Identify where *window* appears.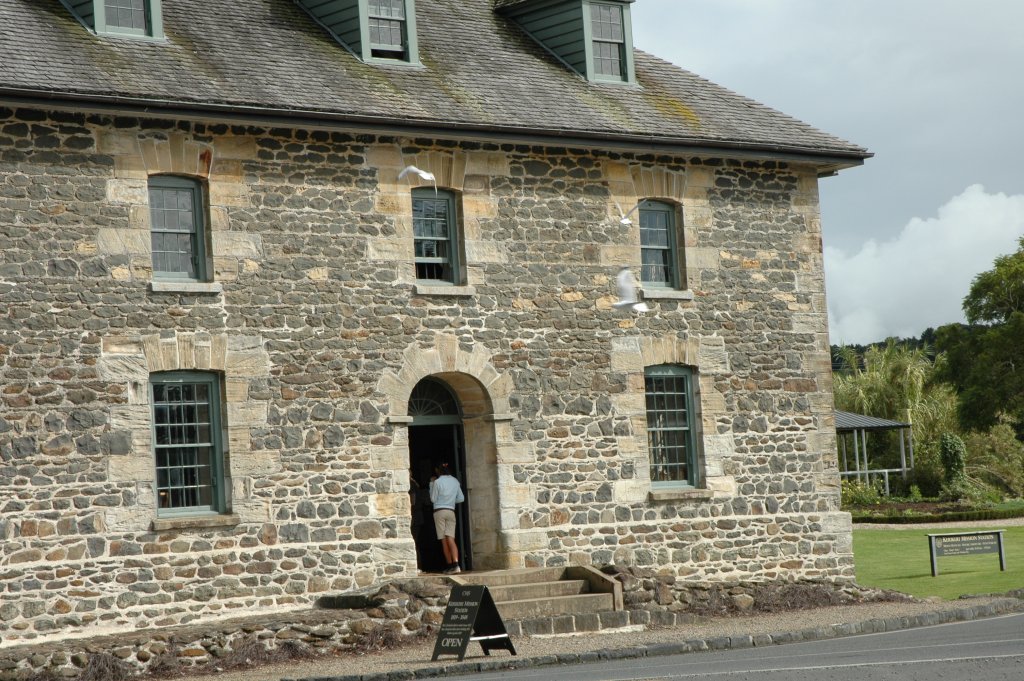
Appears at (x1=103, y1=0, x2=148, y2=42).
